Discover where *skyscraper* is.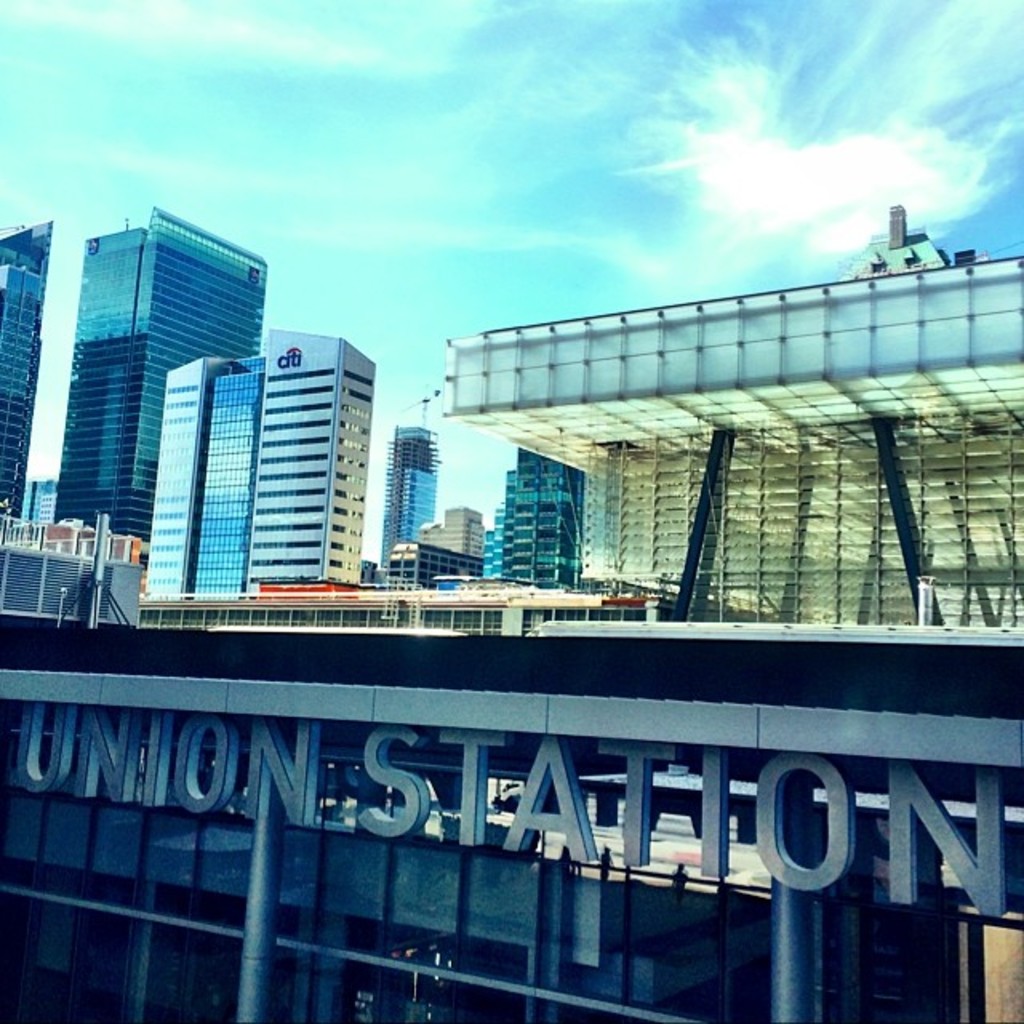
Discovered at select_region(0, 214, 62, 538).
